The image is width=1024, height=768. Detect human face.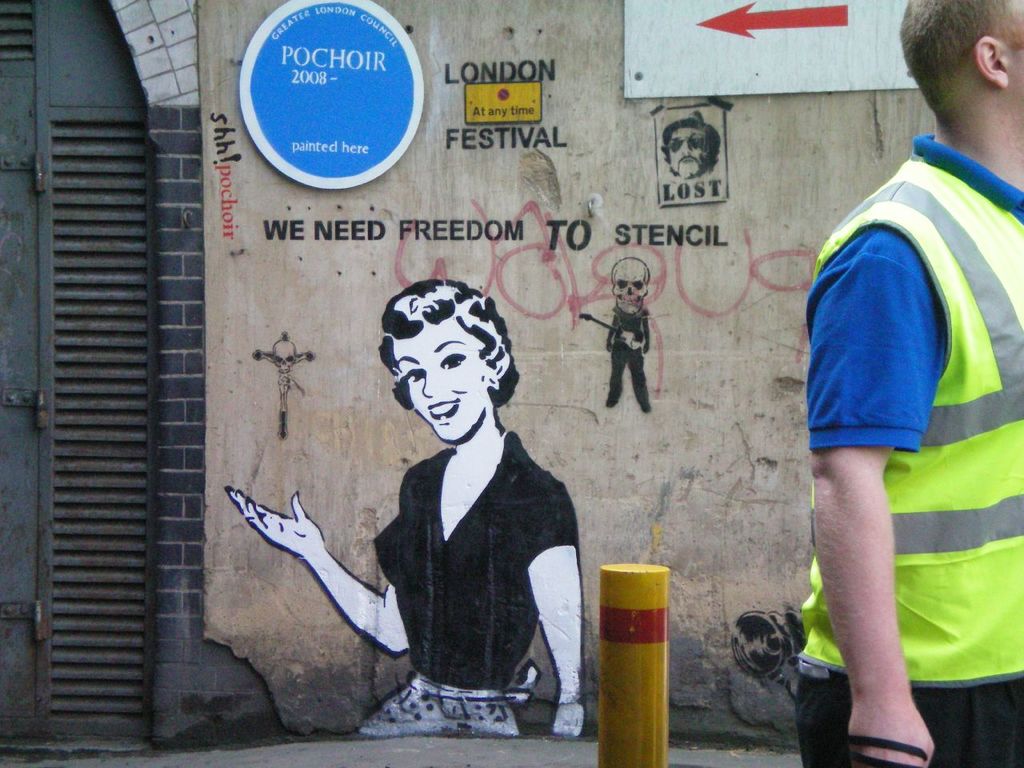
Detection: (668, 124, 703, 180).
